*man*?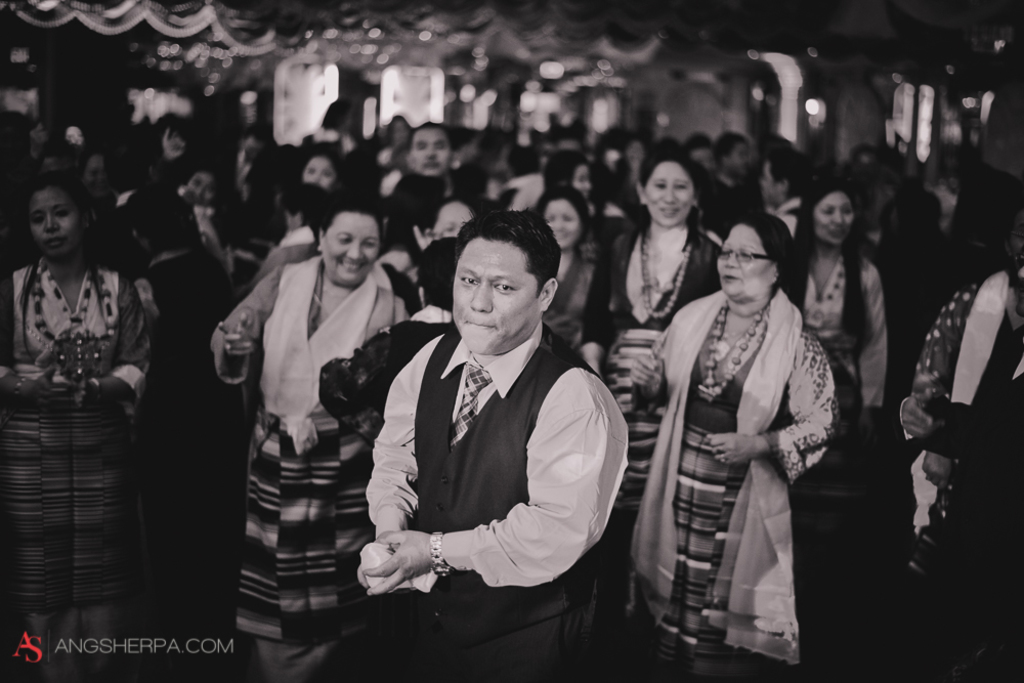
rect(713, 130, 755, 191)
